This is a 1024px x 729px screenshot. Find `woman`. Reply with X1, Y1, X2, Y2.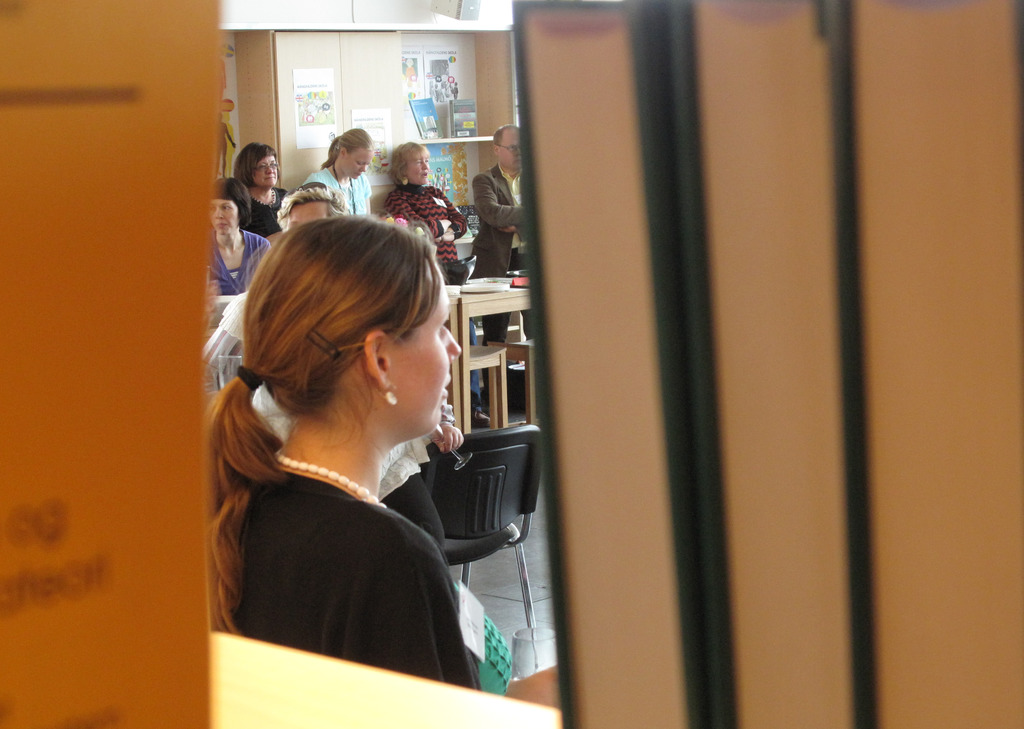
202, 187, 463, 548.
